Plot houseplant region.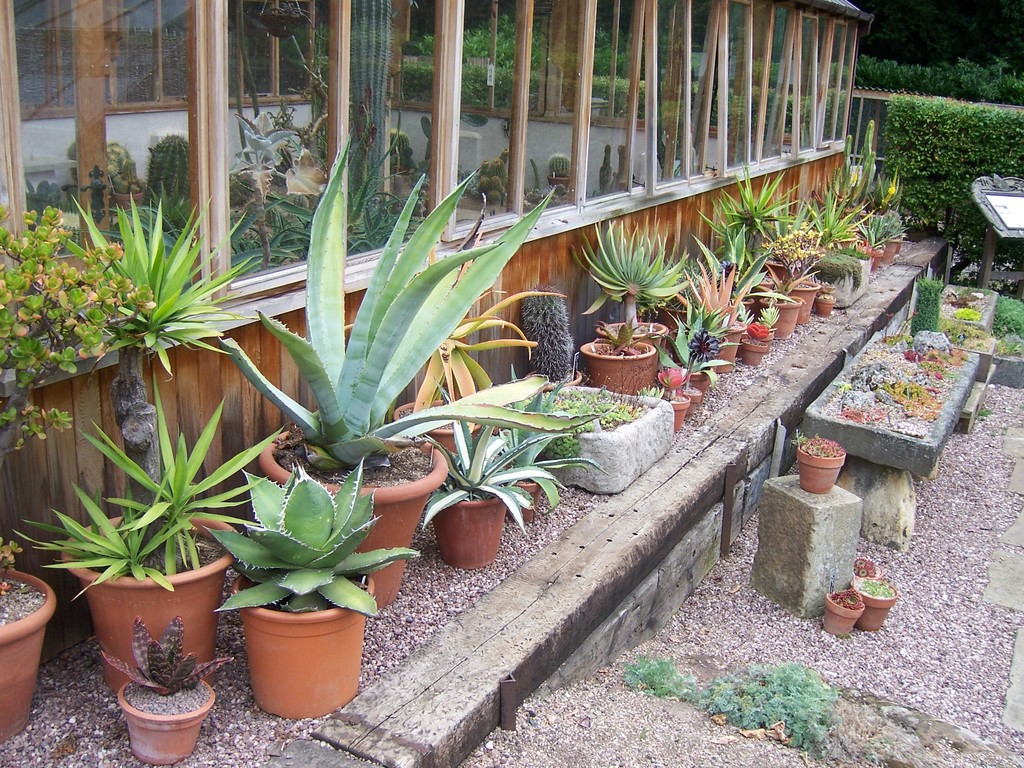
Plotted at (x1=486, y1=148, x2=510, y2=189).
